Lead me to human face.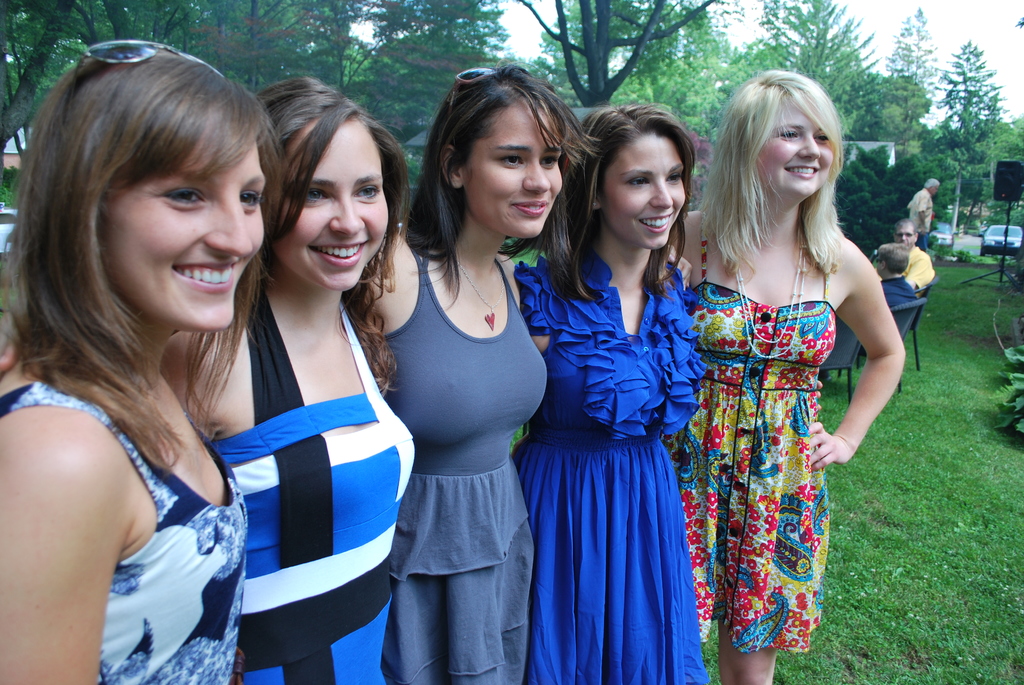
Lead to 102 134 266 328.
